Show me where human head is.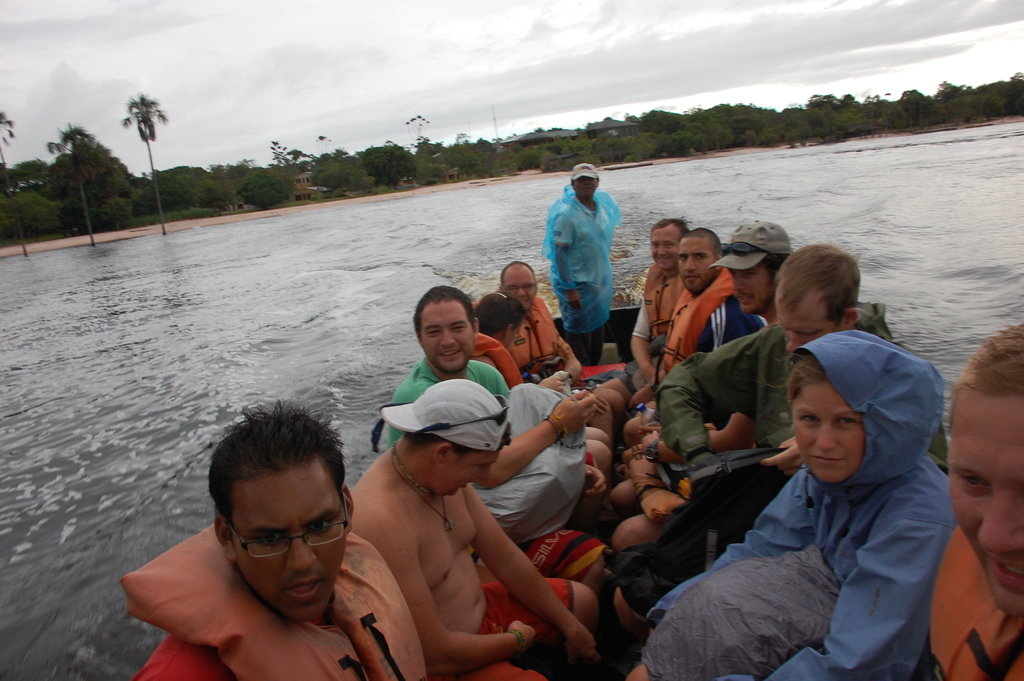
human head is at [x1=650, y1=218, x2=691, y2=274].
